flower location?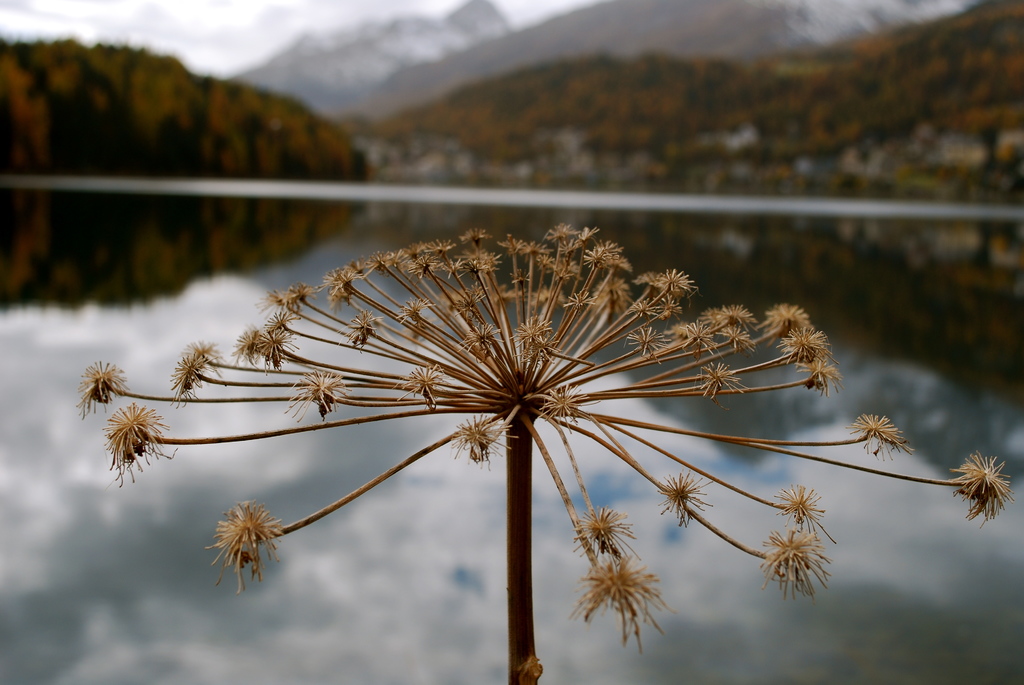
[99,398,168,487]
